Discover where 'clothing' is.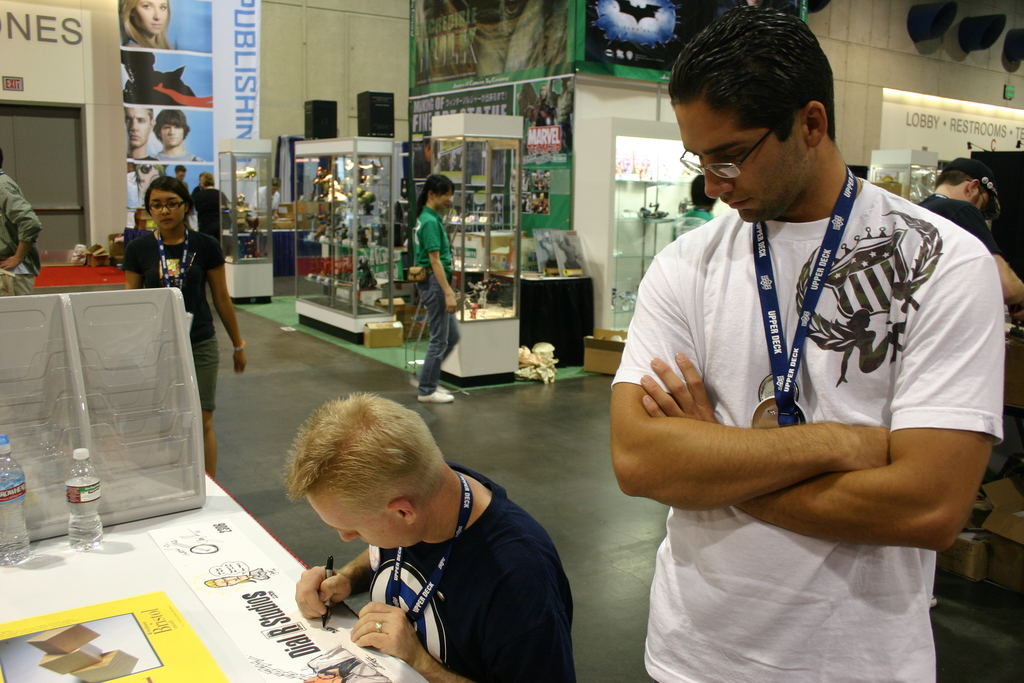
Discovered at <region>417, 195, 447, 270</region>.
